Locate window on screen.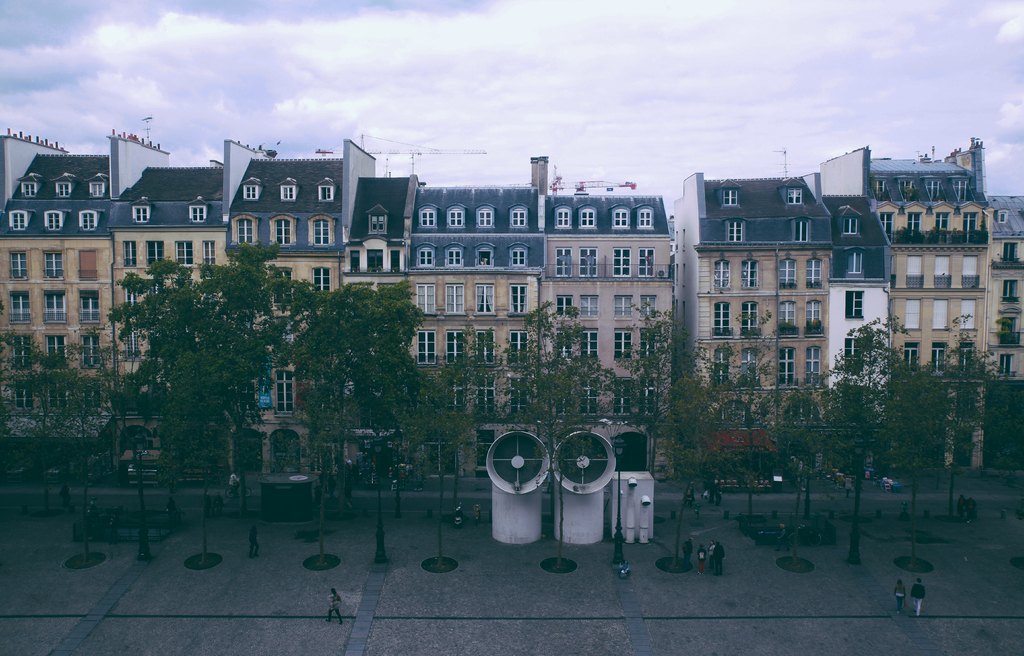
On screen at [left=906, top=340, right=915, bottom=369].
